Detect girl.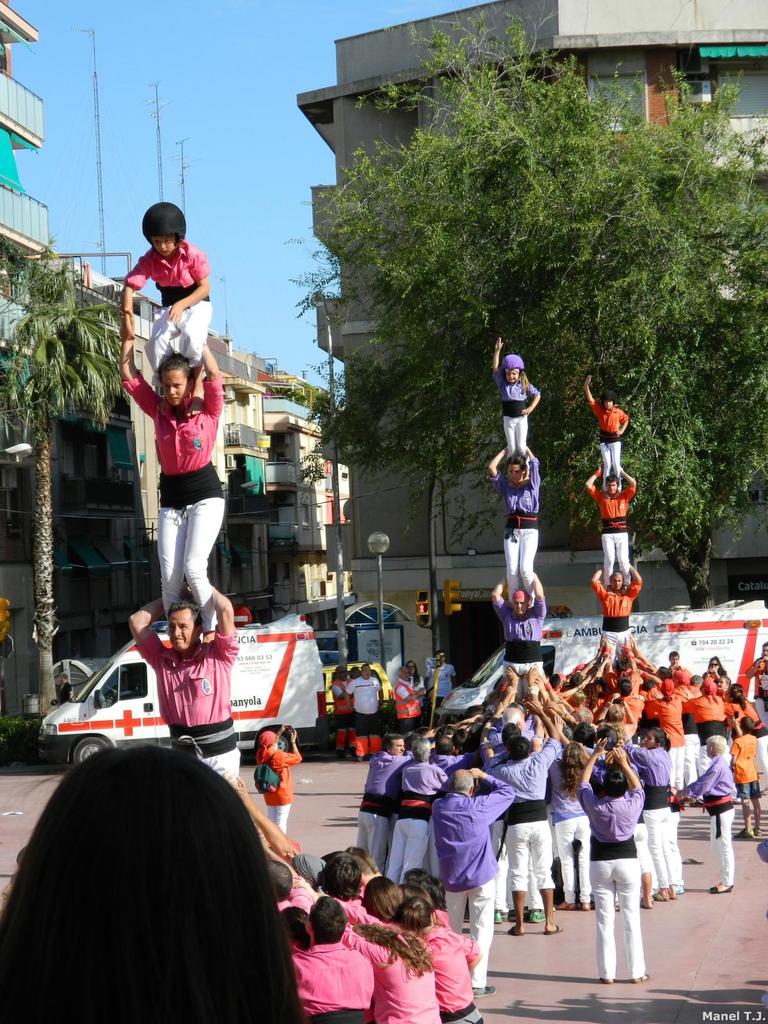
Detected at rect(490, 339, 538, 477).
